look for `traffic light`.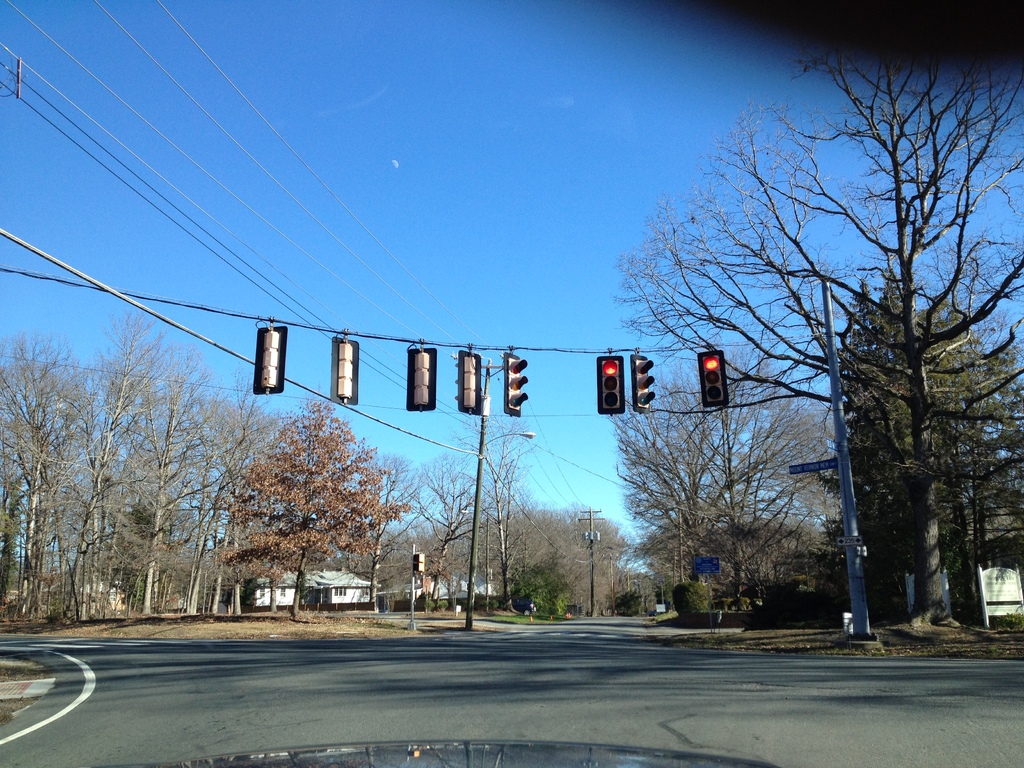
Found: crop(411, 551, 426, 576).
